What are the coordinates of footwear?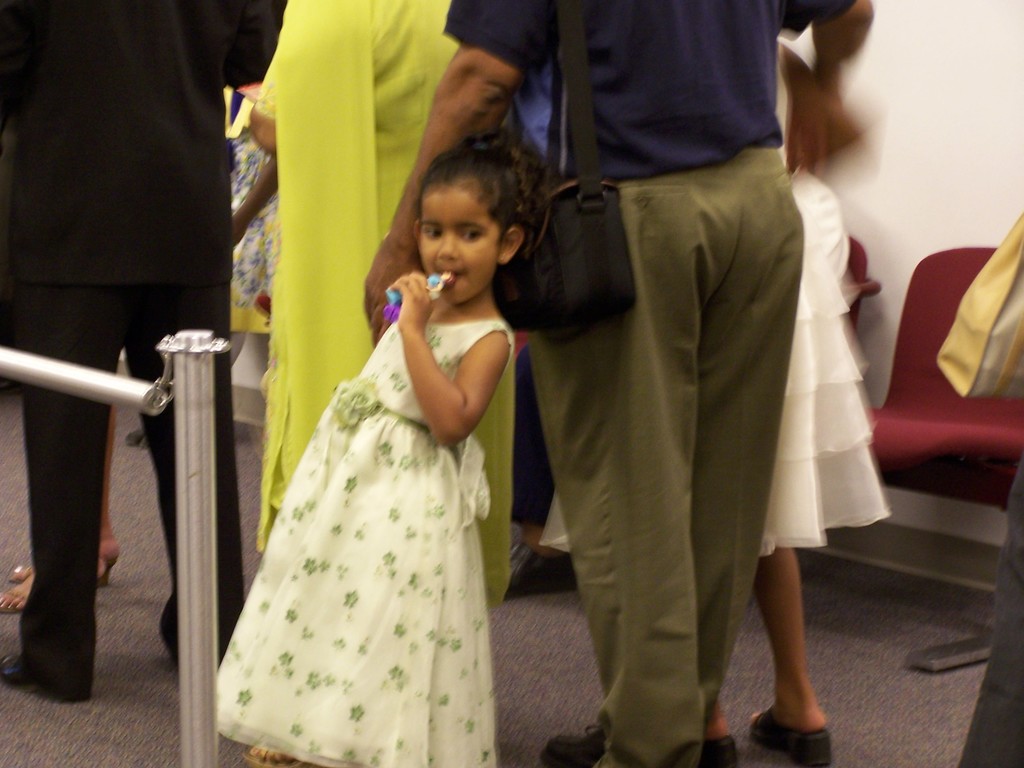
locate(0, 657, 28, 687).
